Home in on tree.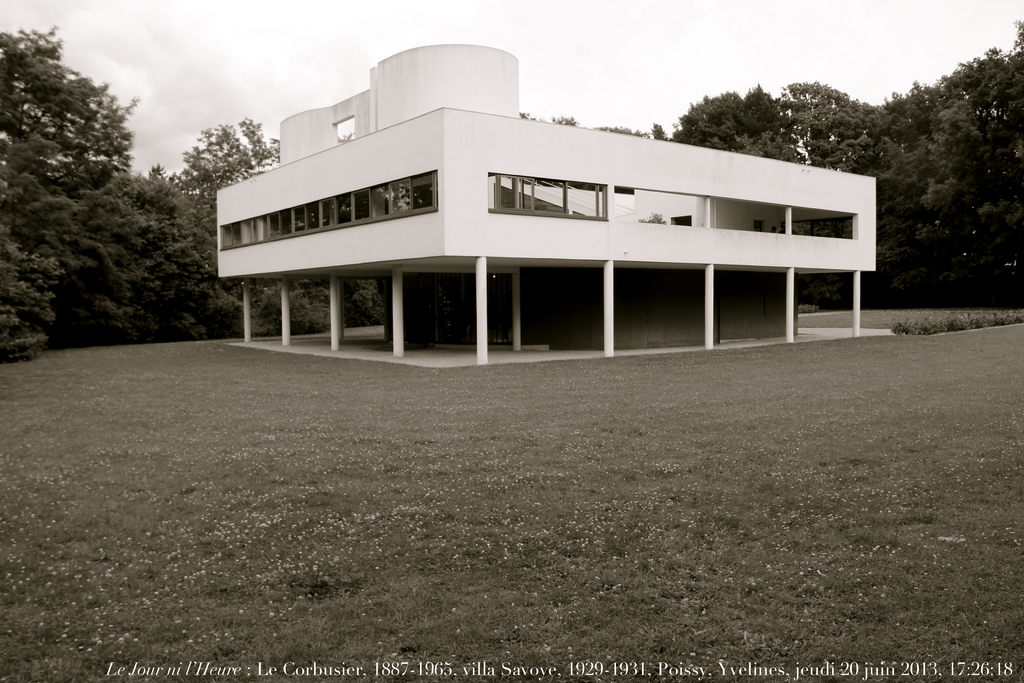
Homed in at box(0, 23, 295, 363).
